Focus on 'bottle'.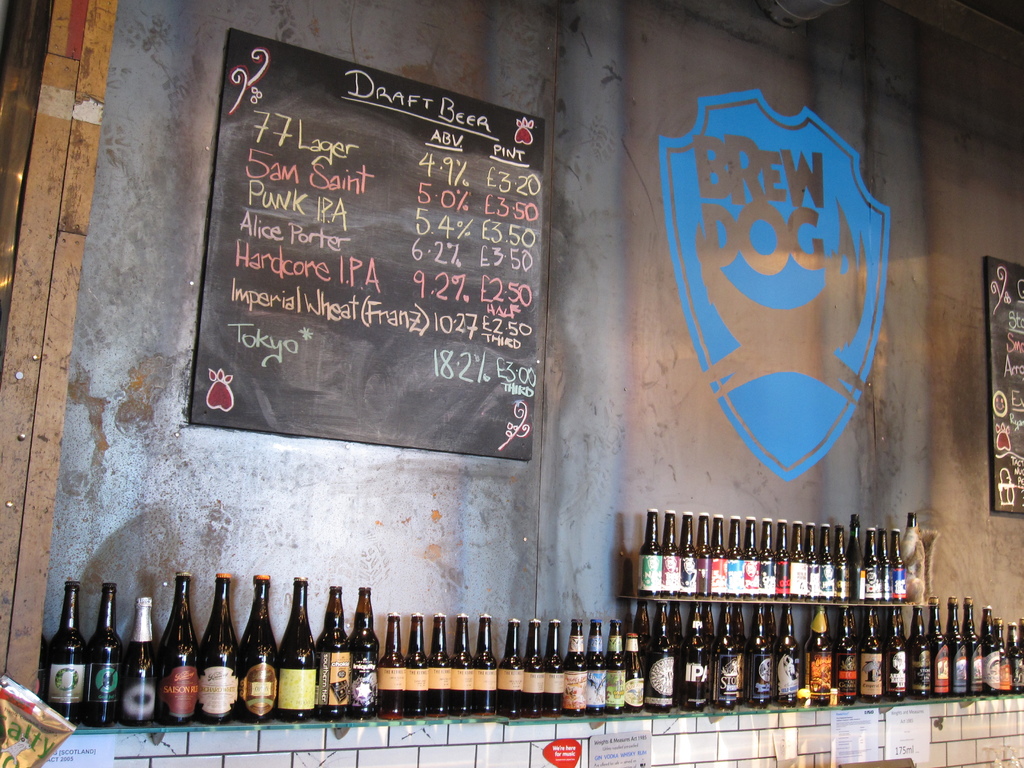
Focused at 739 514 759 606.
